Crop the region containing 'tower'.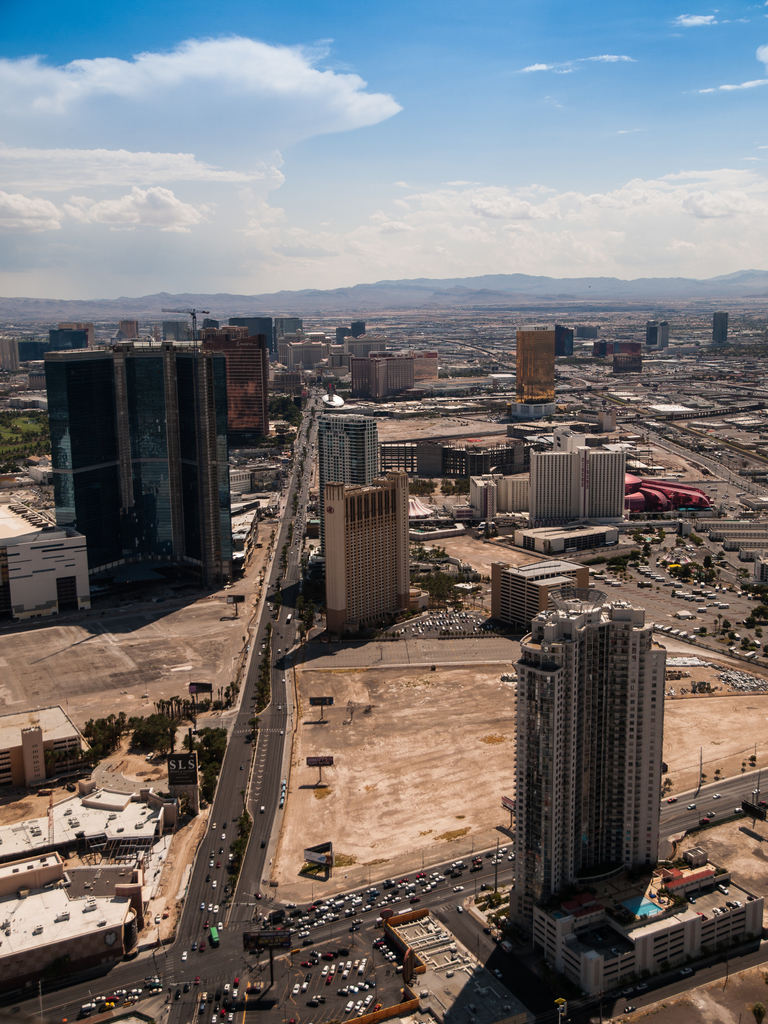
Crop region: (x1=646, y1=323, x2=670, y2=353).
